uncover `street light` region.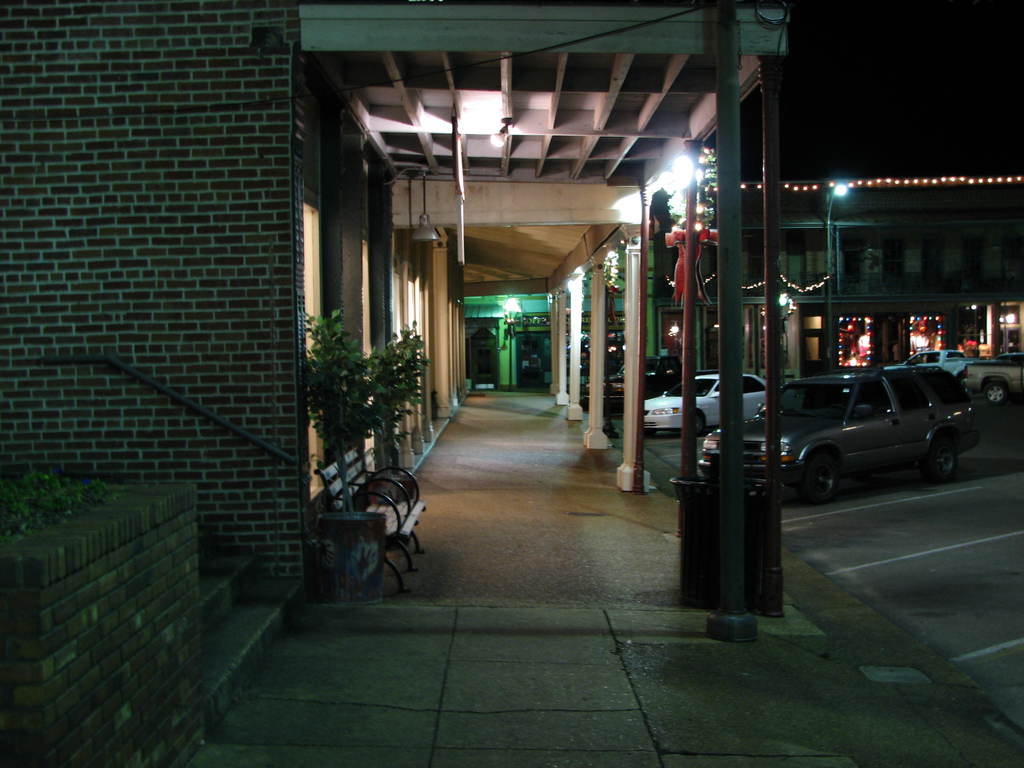
Uncovered: [left=659, top=147, right=708, bottom=534].
